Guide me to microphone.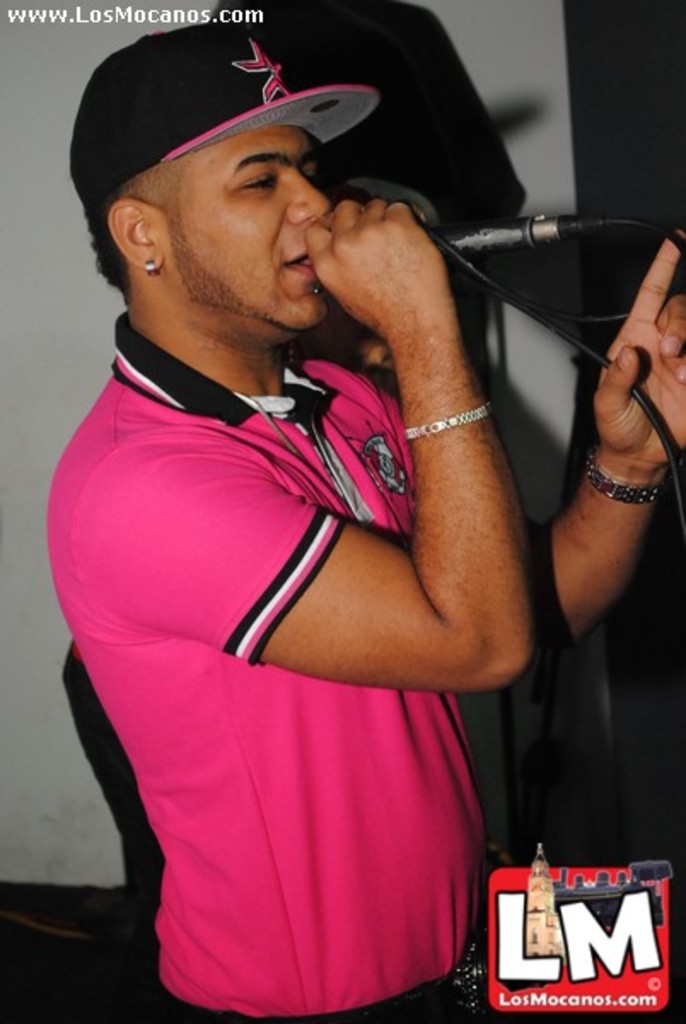
Guidance: left=428, top=212, right=652, bottom=278.
